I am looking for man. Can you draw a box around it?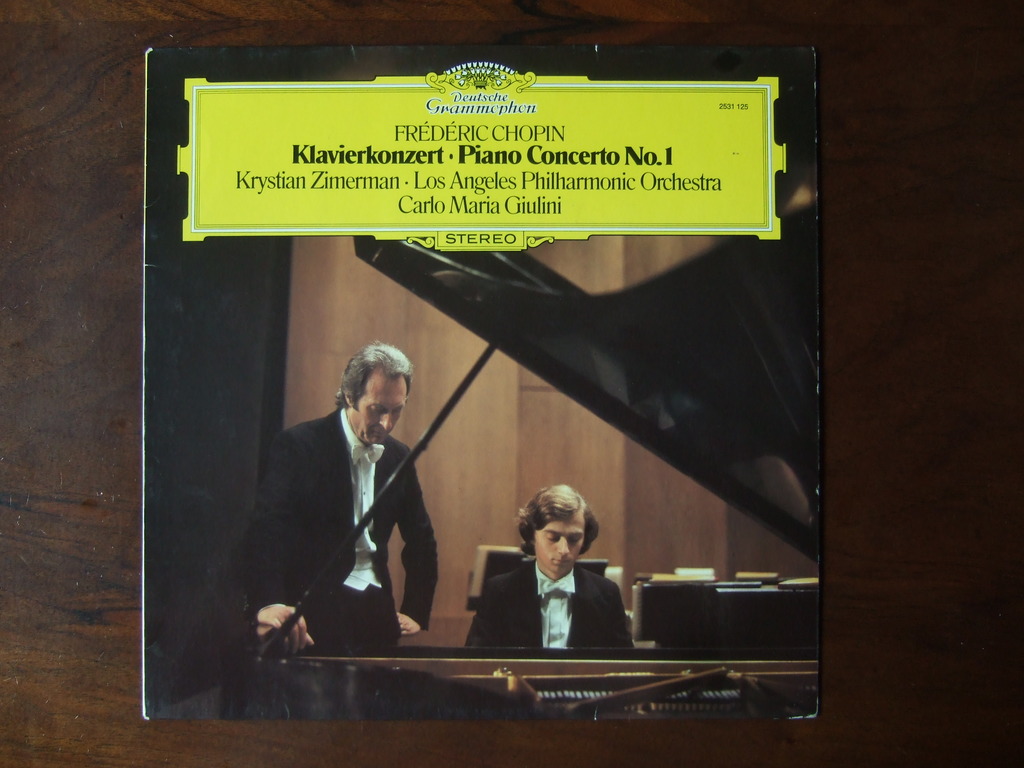
Sure, the bounding box is (left=252, top=340, right=441, bottom=656).
